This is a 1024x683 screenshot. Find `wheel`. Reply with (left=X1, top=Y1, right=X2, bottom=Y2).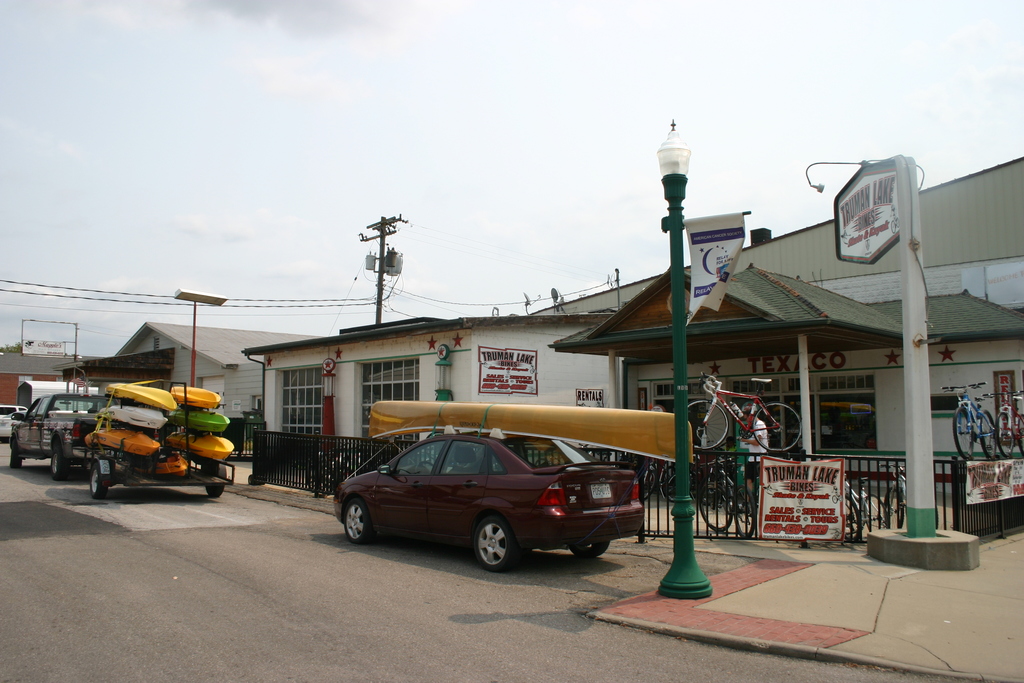
(left=471, top=517, right=524, bottom=577).
